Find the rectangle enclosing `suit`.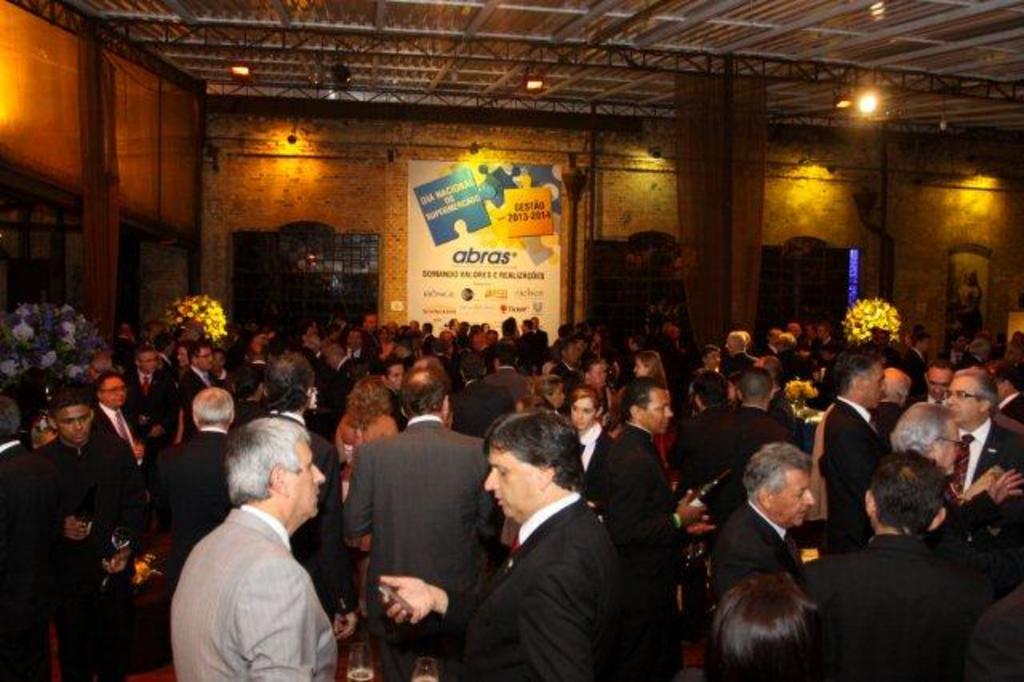
box=[152, 426, 243, 624].
